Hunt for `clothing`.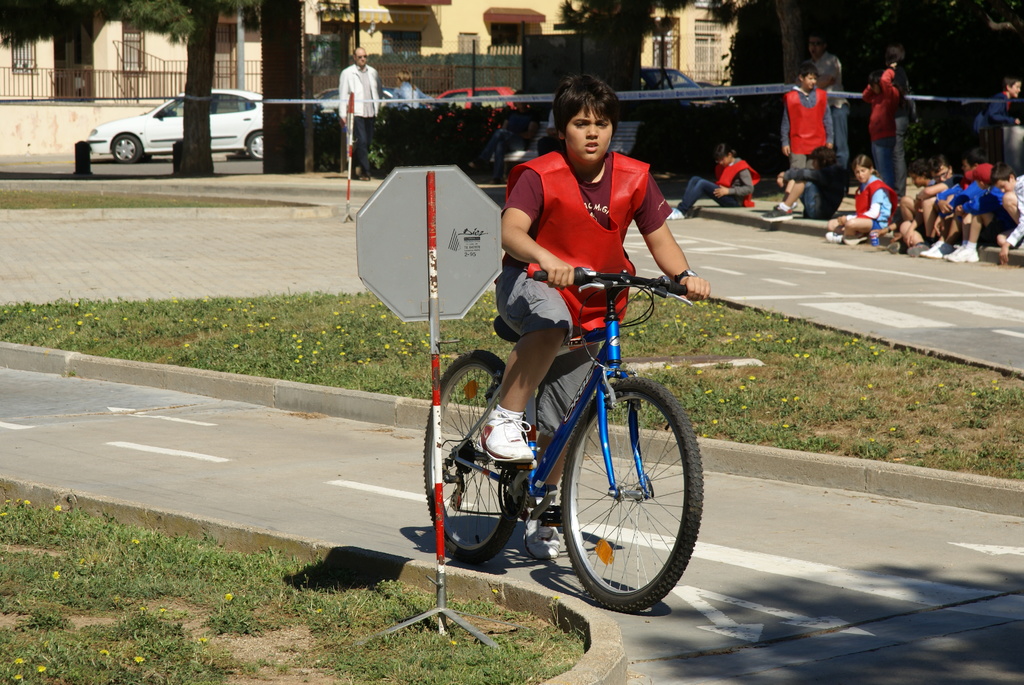
Hunted down at <bbox>494, 148, 668, 451</bbox>.
